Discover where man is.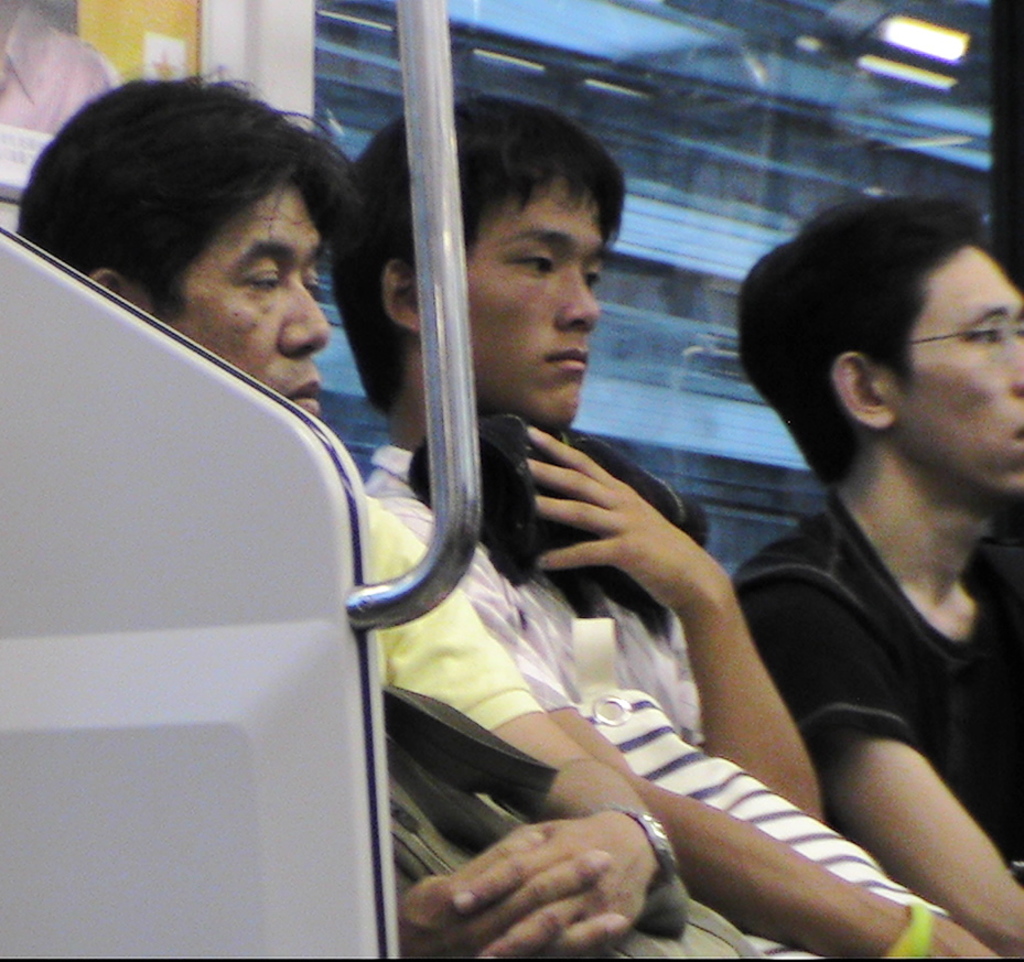
Discovered at [328, 89, 1011, 961].
